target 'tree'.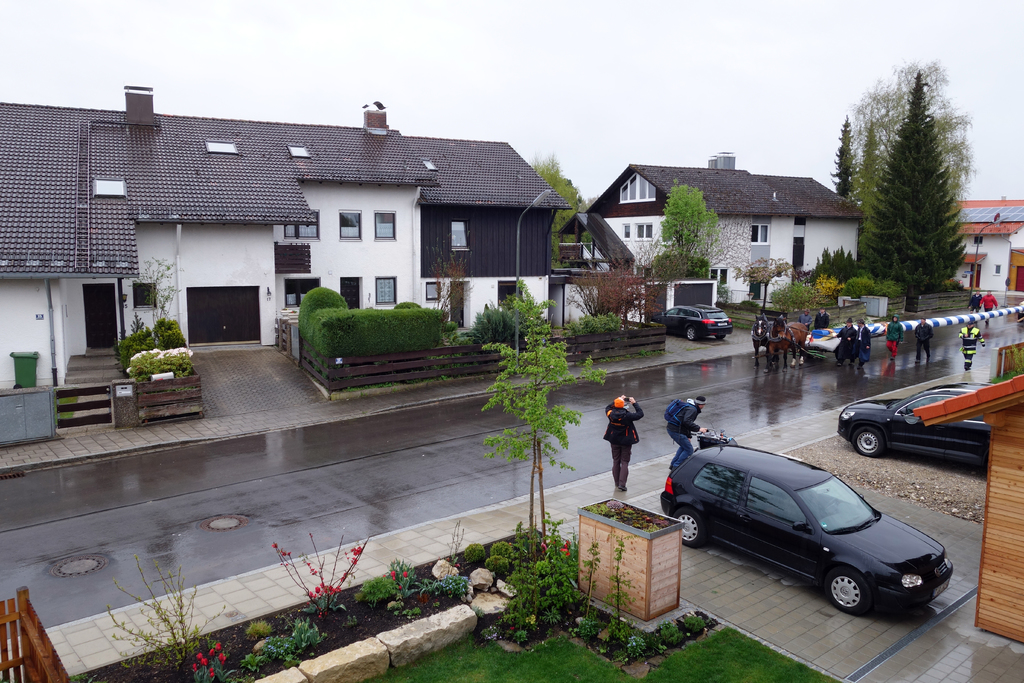
Target region: [x1=533, y1=158, x2=580, y2=263].
